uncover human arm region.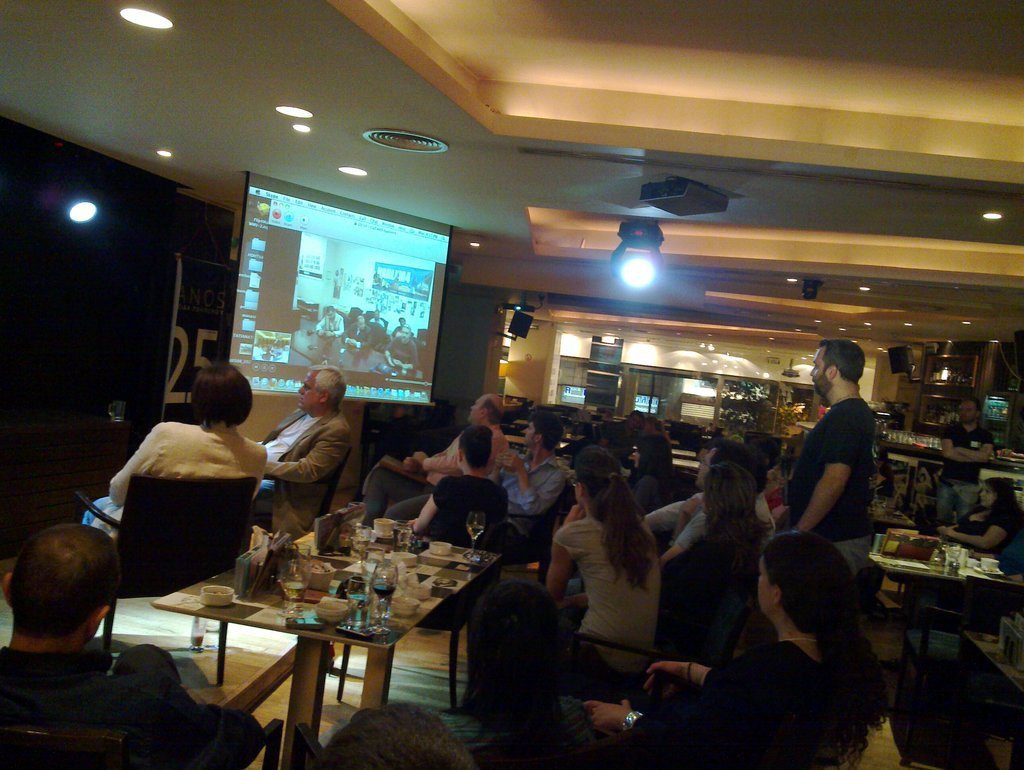
Uncovered: (x1=936, y1=504, x2=1015, y2=554).
